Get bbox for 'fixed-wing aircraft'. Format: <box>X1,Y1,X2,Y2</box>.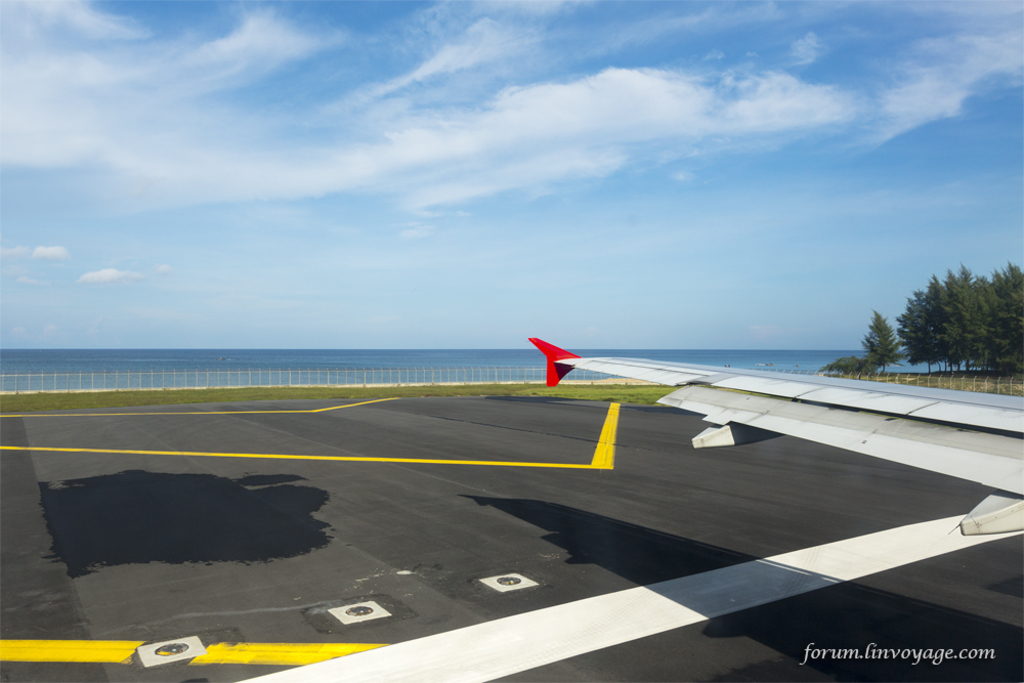
<box>523,332,1023,537</box>.
